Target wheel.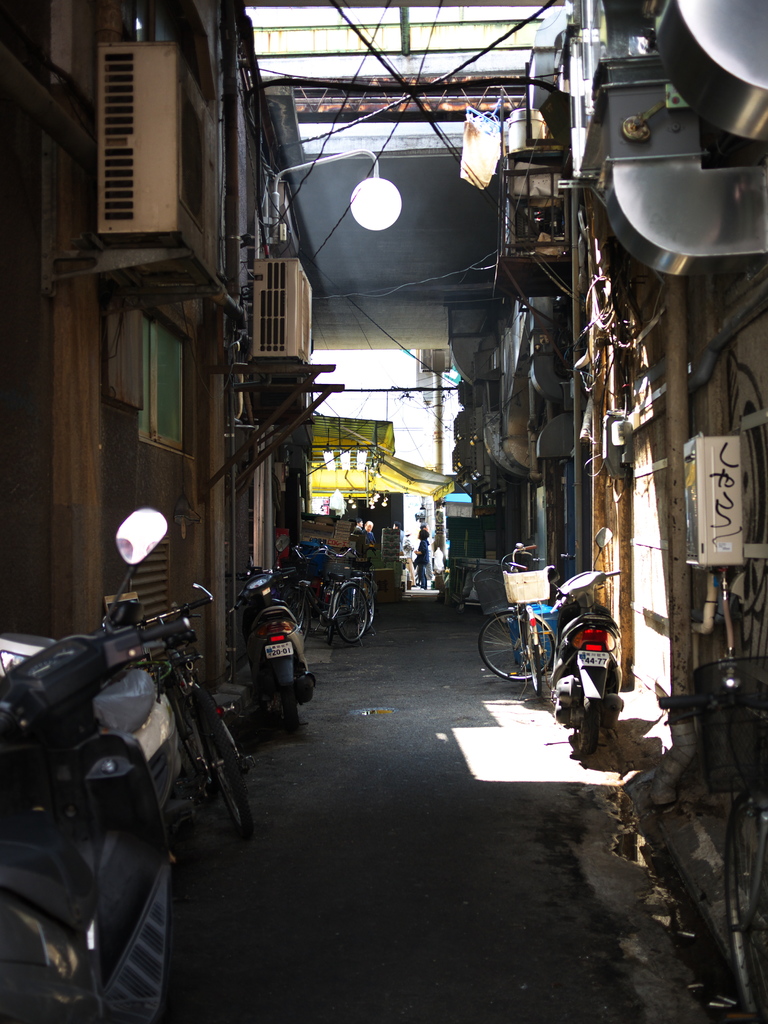
Target region: {"left": 579, "top": 698, "right": 602, "bottom": 767}.
